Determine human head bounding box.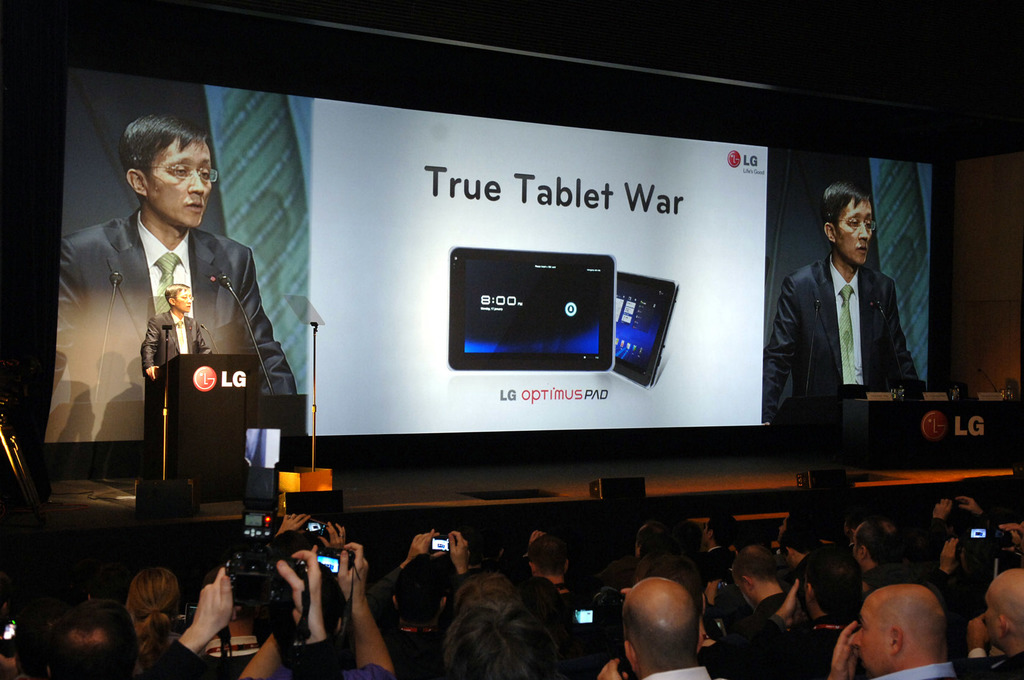
Determined: <bbox>527, 533, 568, 583</bbox>.
